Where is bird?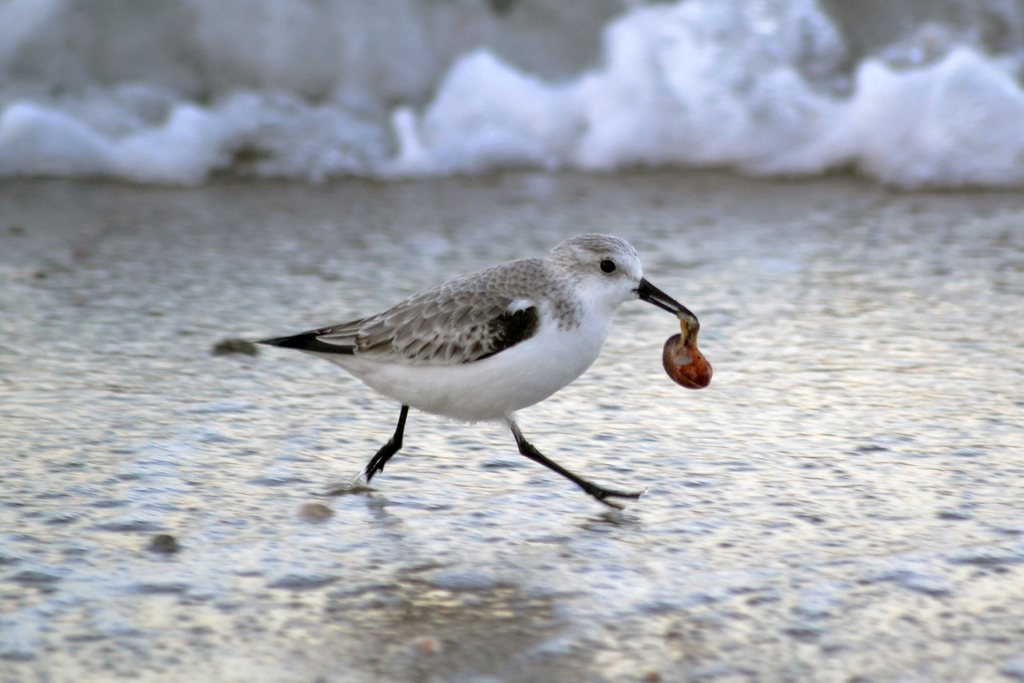
{"x1": 241, "y1": 226, "x2": 709, "y2": 520}.
